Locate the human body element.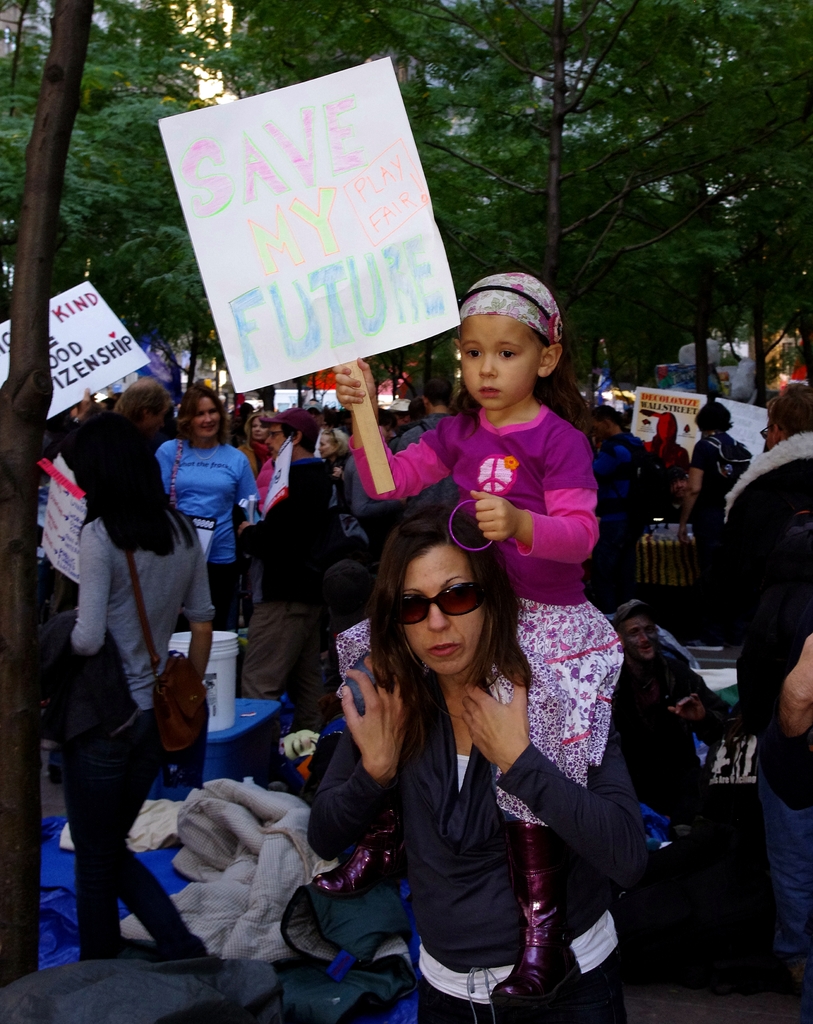
Element bbox: [323, 269, 629, 1002].
